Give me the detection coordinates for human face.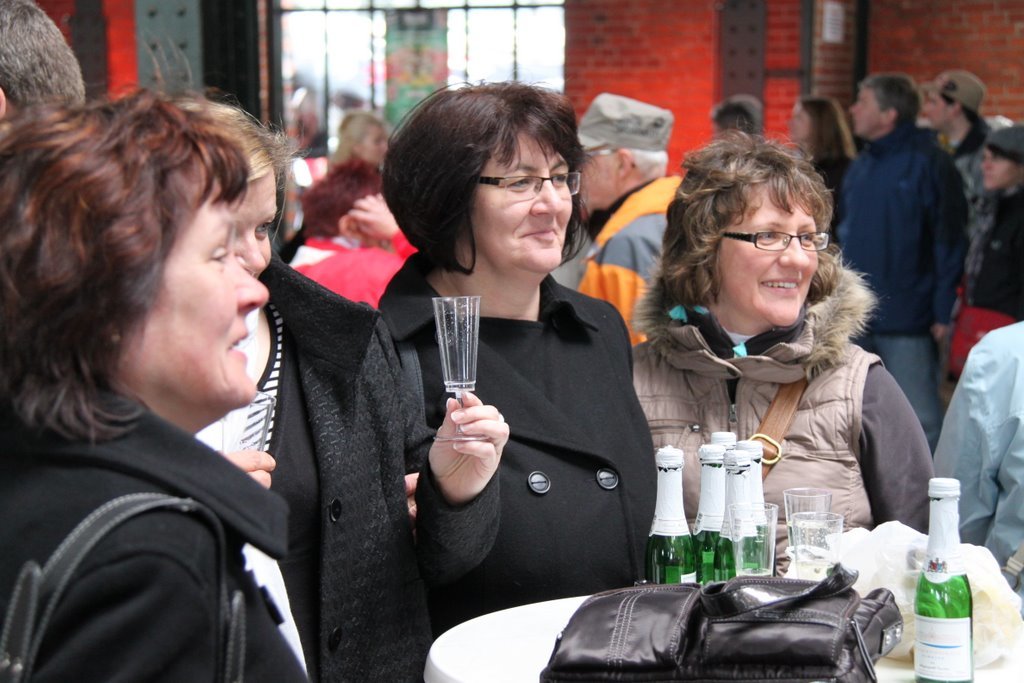
979, 144, 1017, 195.
